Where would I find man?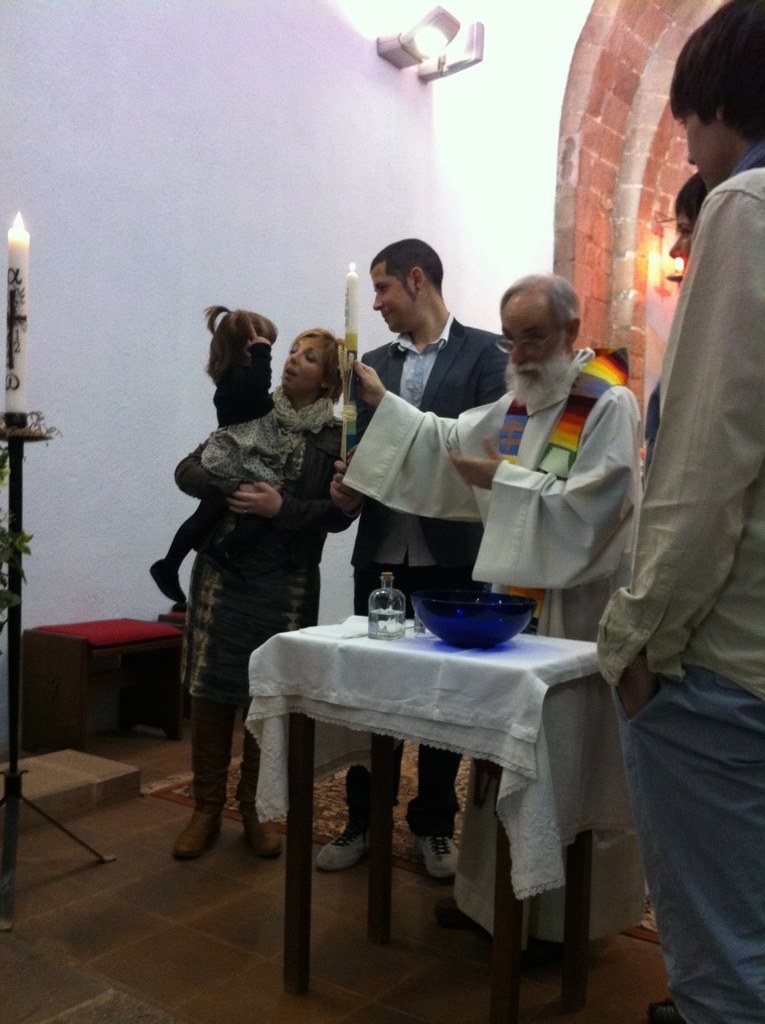
At 349, 269, 644, 969.
